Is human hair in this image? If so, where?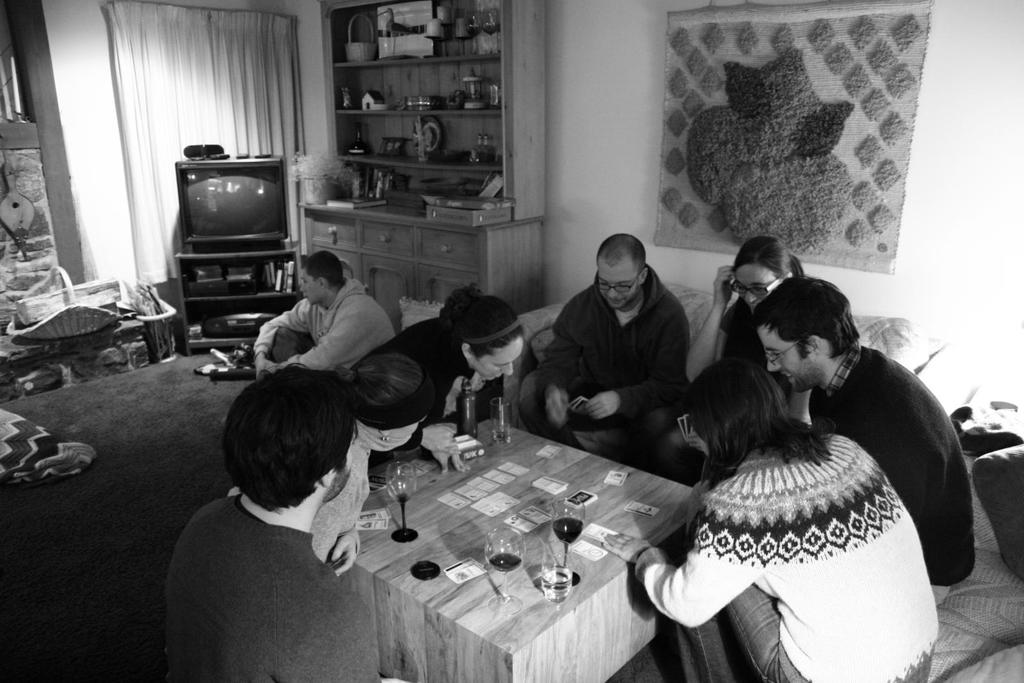
Yes, at bbox=(438, 283, 530, 362).
